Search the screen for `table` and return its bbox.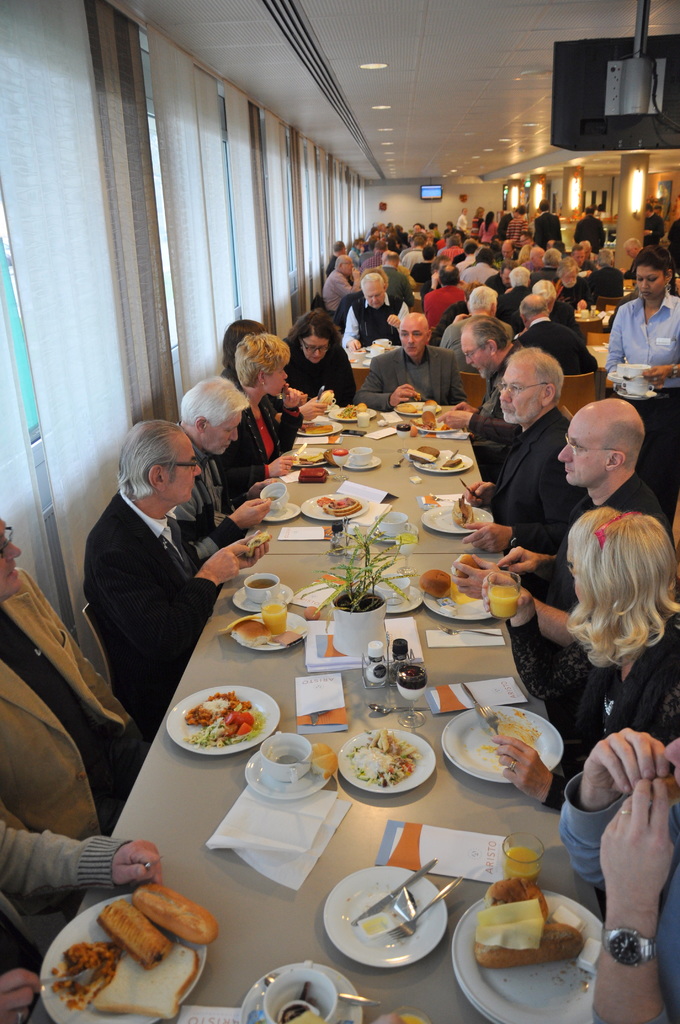
Found: [343,344,629,402].
